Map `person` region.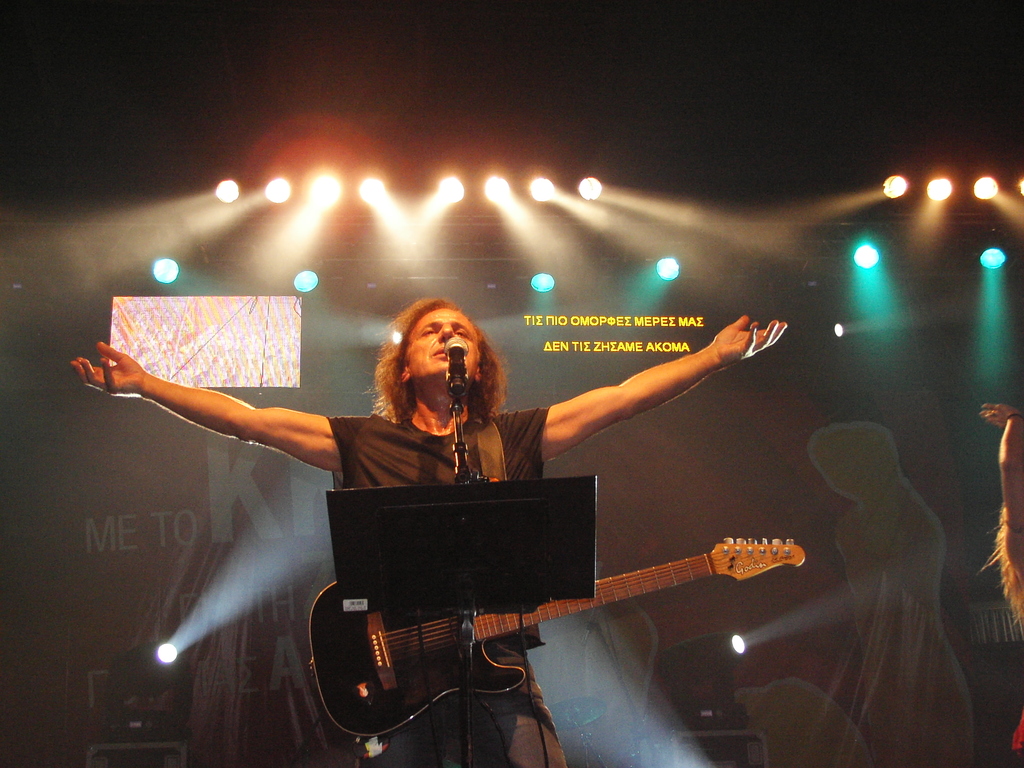
Mapped to {"left": 70, "top": 293, "right": 792, "bottom": 767}.
